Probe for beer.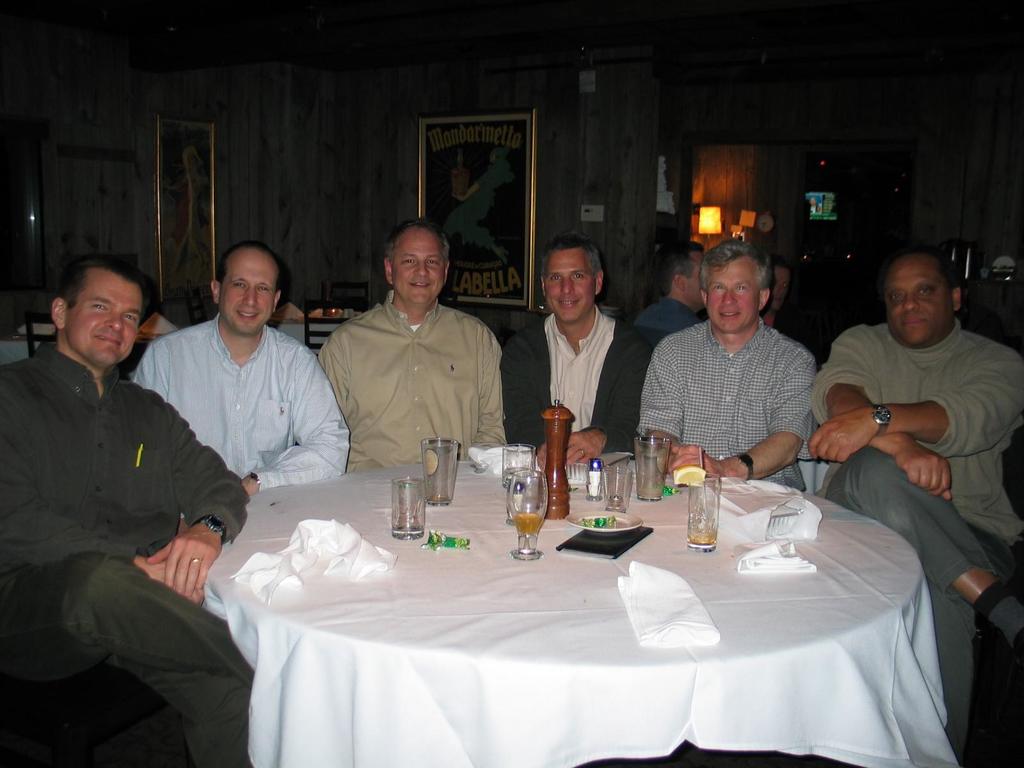
Probe result: left=514, top=506, right=542, bottom=538.
